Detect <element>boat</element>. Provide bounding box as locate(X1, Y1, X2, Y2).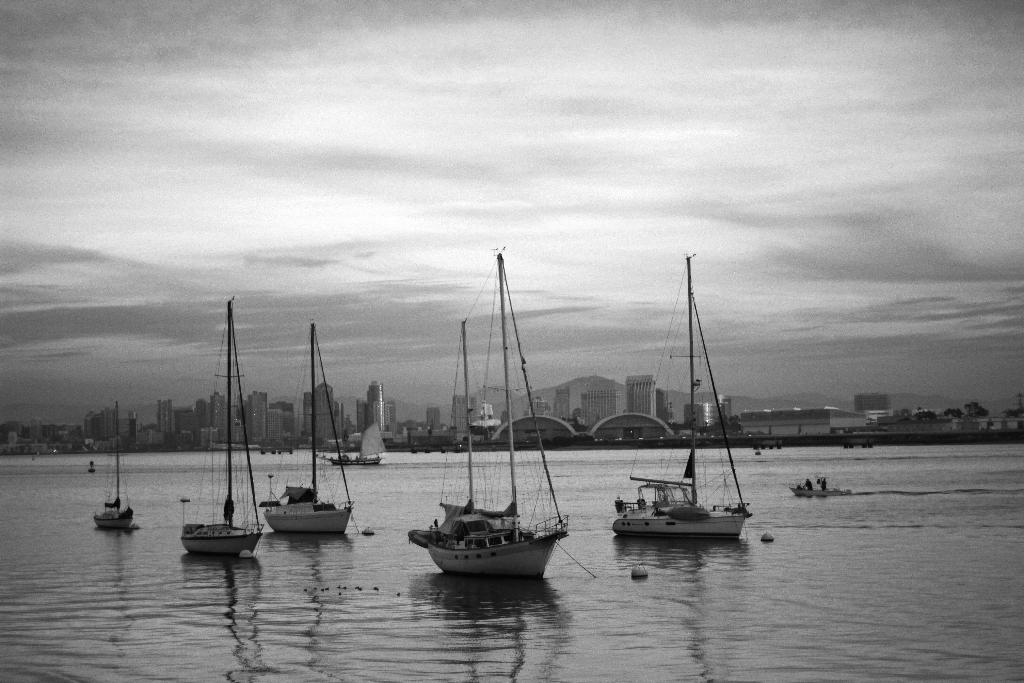
locate(604, 252, 760, 537).
